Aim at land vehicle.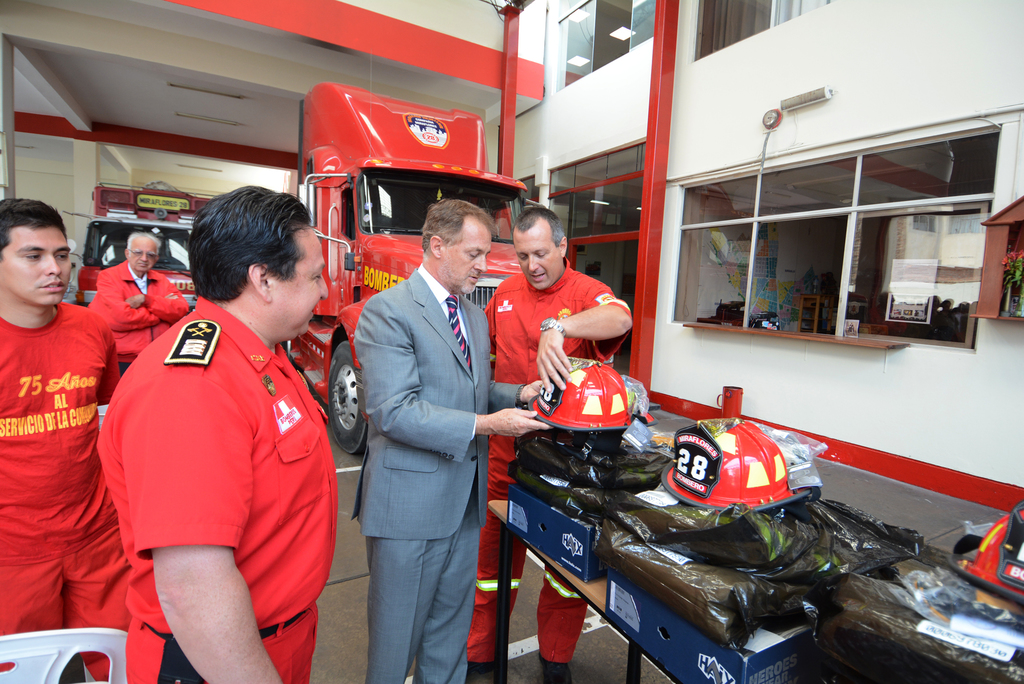
Aimed at (284,84,527,453).
